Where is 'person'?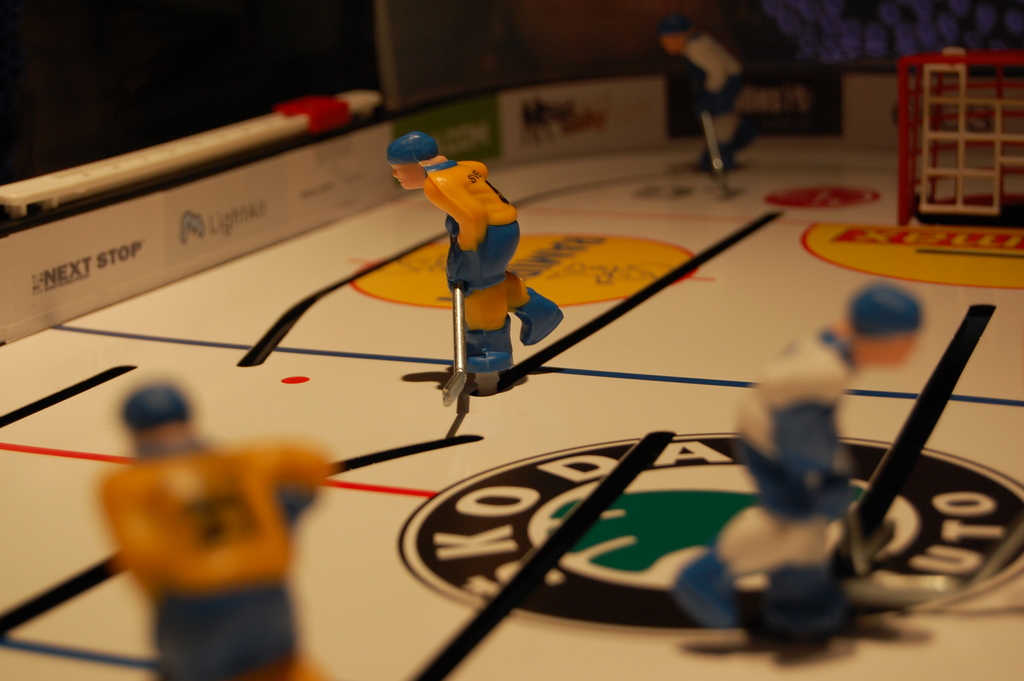
crop(659, 13, 753, 171).
